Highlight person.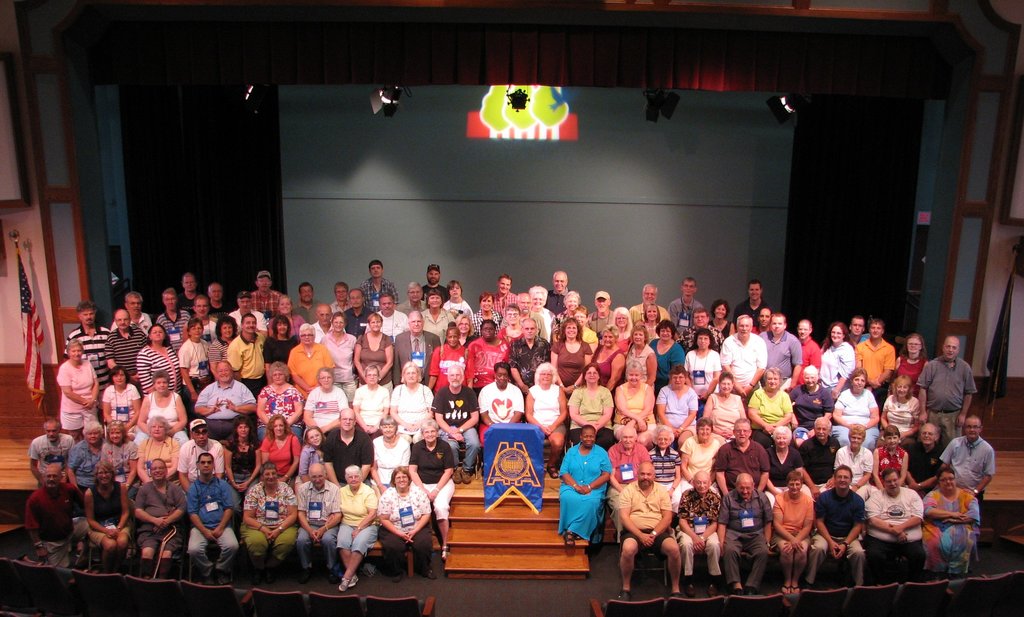
Highlighted region: {"left": 551, "top": 291, "right": 589, "bottom": 338}.
